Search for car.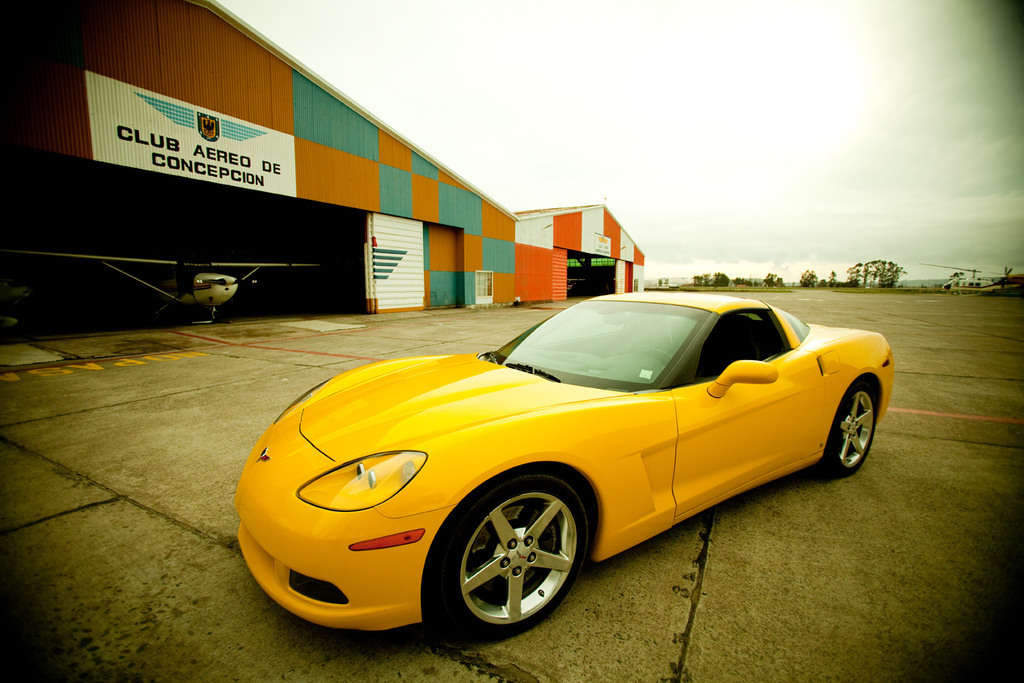
Found at 222,287,883,638.
